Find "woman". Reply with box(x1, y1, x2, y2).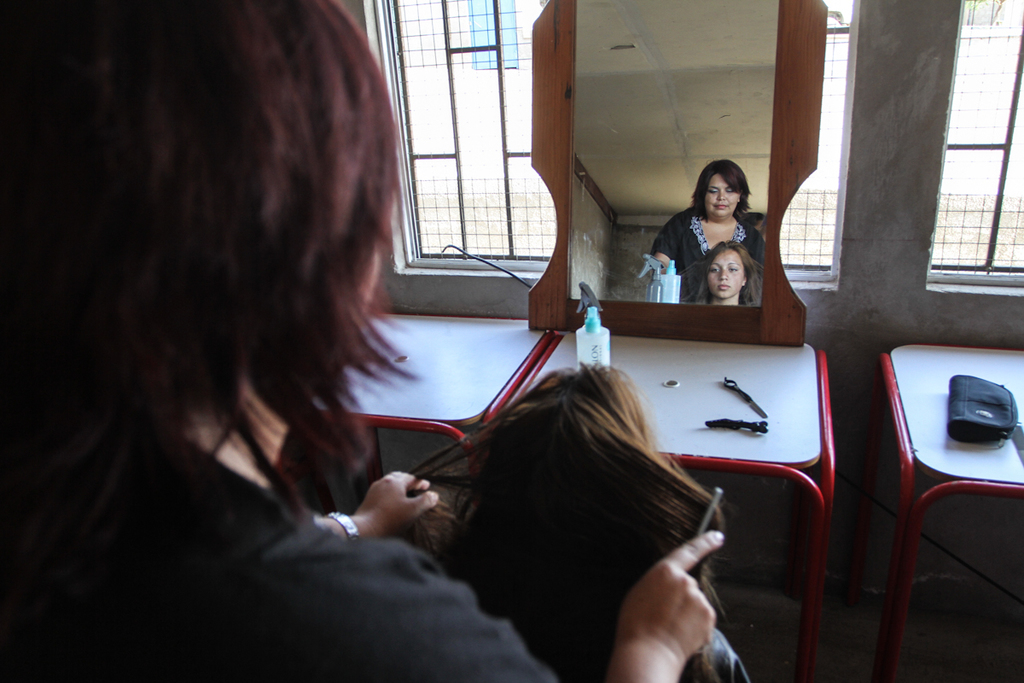
box(397, 350, 758, 682).
